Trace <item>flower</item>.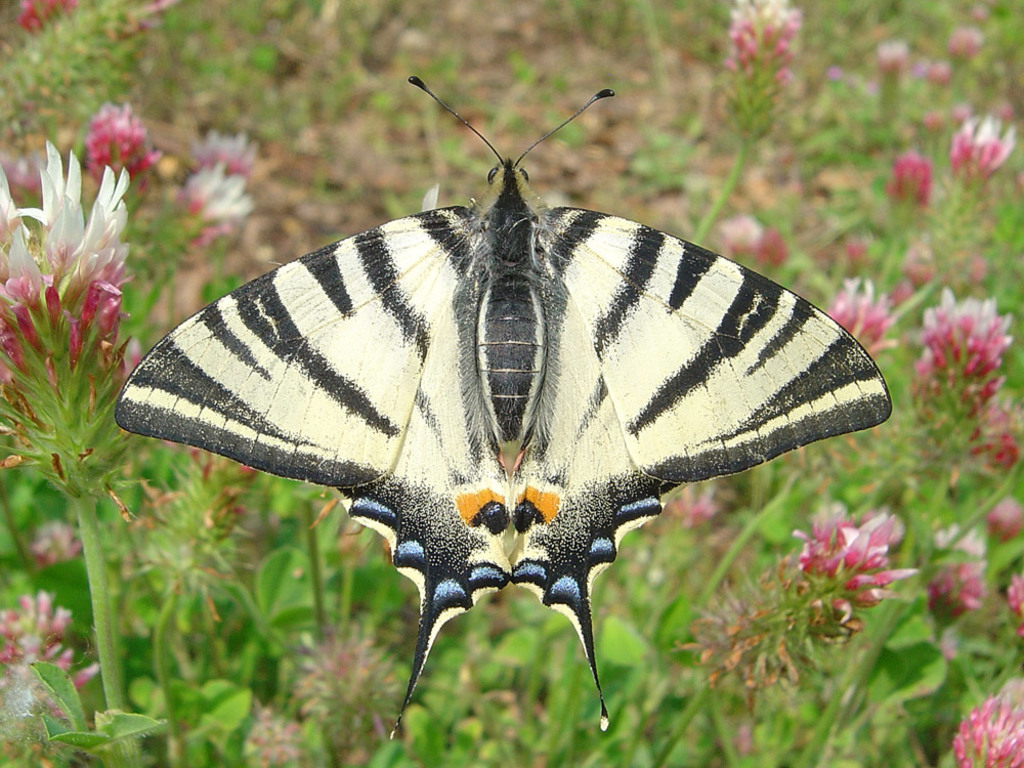
Traced to [x1=1013, y1=567, x2=1023, y2=653].
